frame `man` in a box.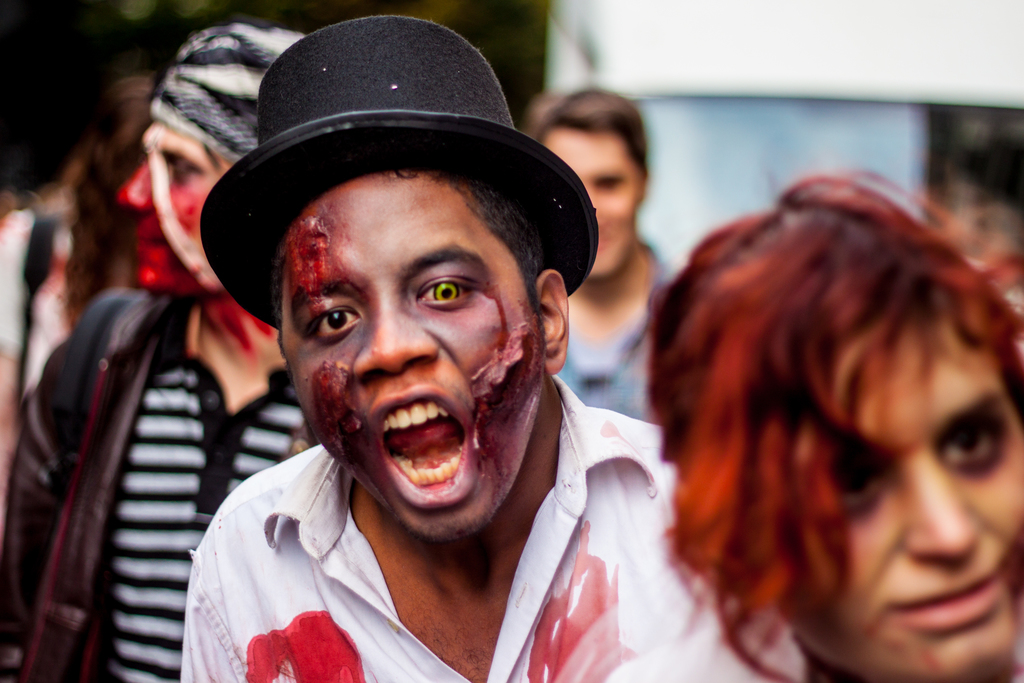
[532,81,676,421].
